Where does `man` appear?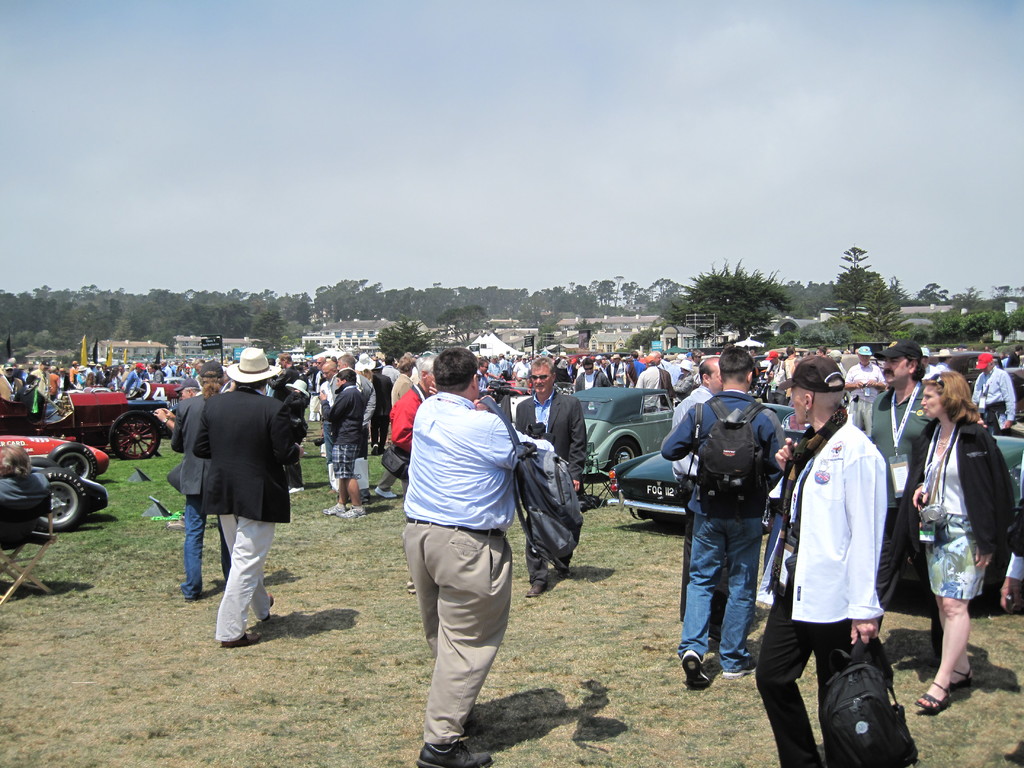
Appears at locate(475, 358, 493, 397).
